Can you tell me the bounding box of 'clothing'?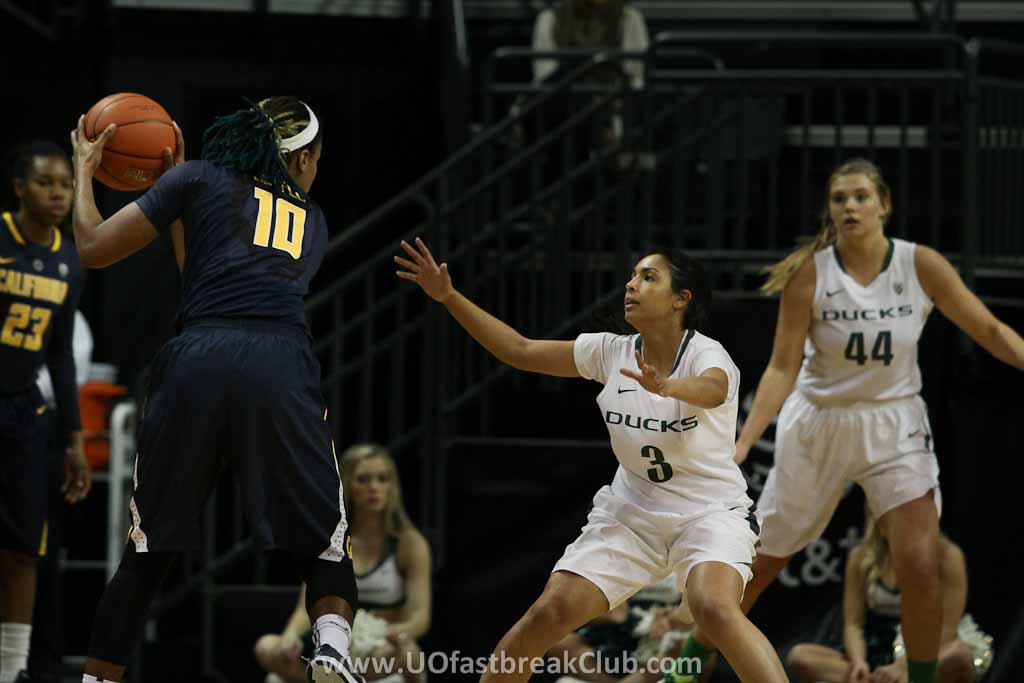
locate(0, 214, 76, 564).
